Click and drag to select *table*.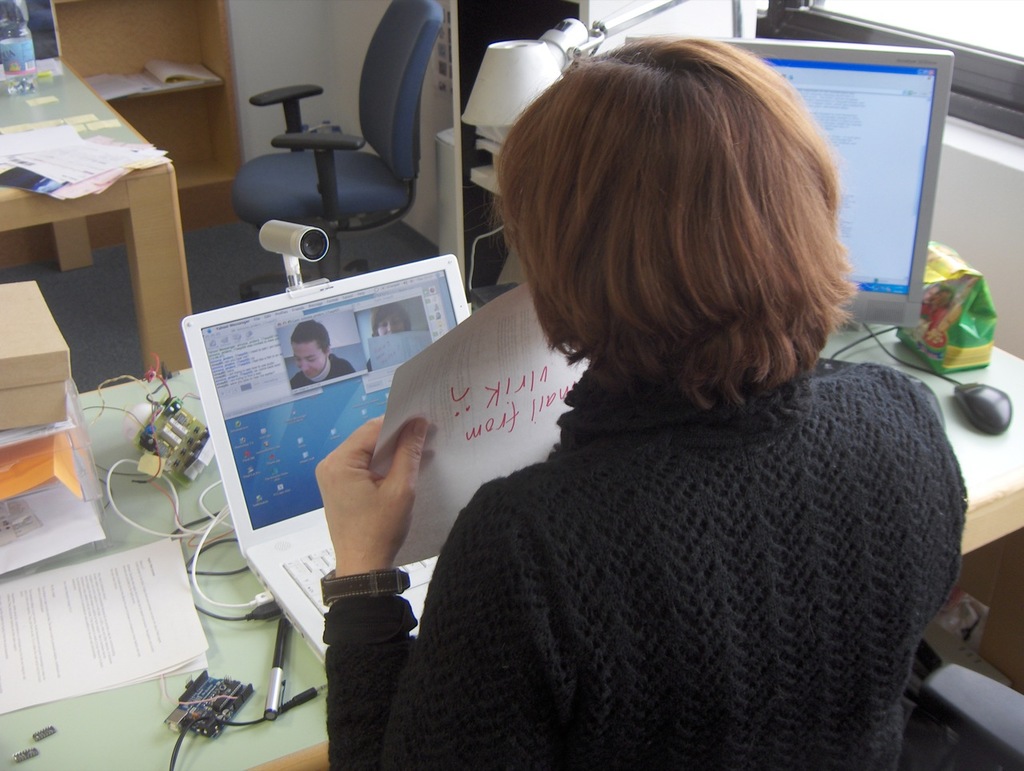
Selection: left=0, top=51, right=202, bottom=379.
